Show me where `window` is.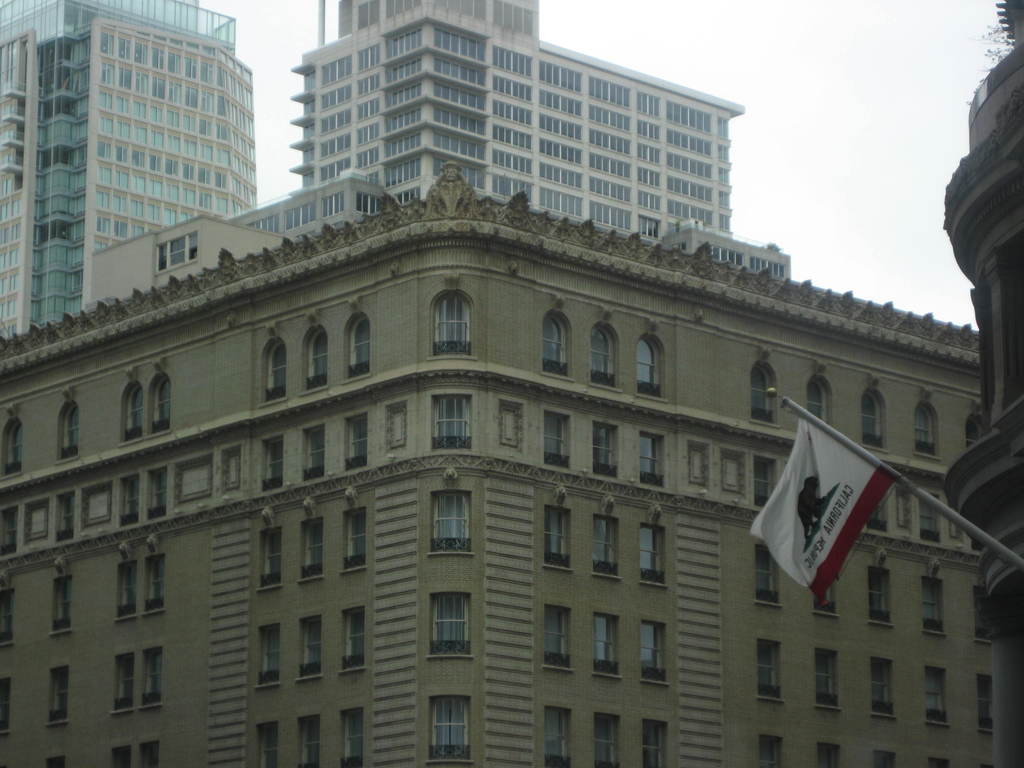
`window` is at x1=922 y1=574 x2=948 y2=636.
